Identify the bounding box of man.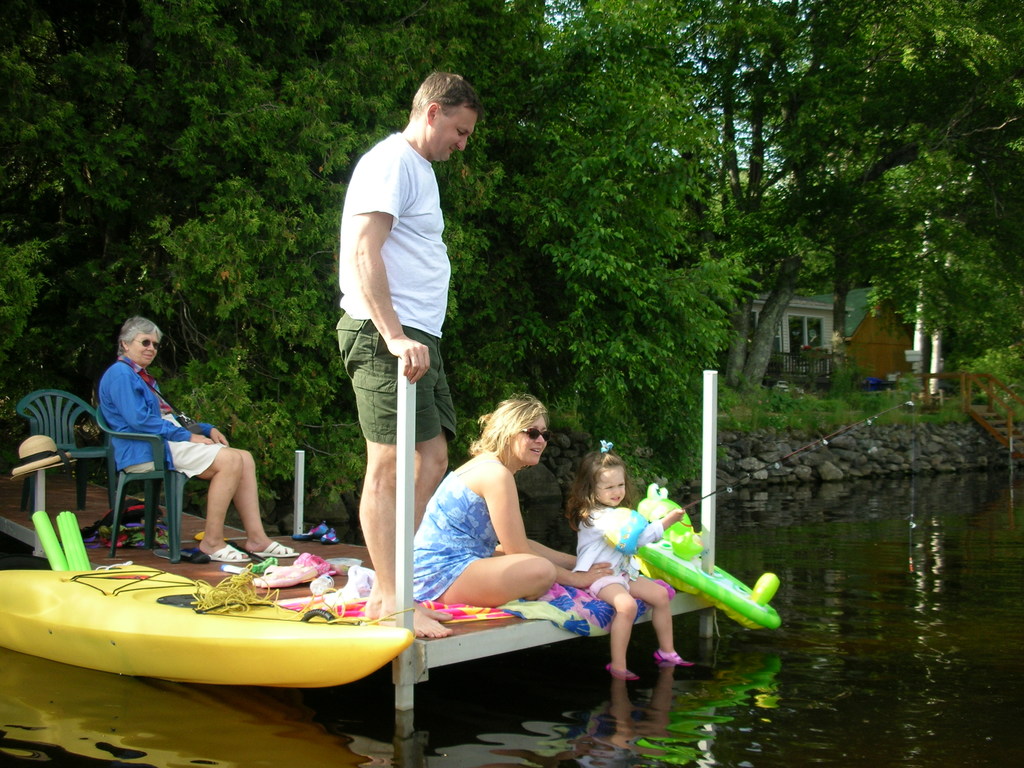
select_region(332, 68, 477, 580).
